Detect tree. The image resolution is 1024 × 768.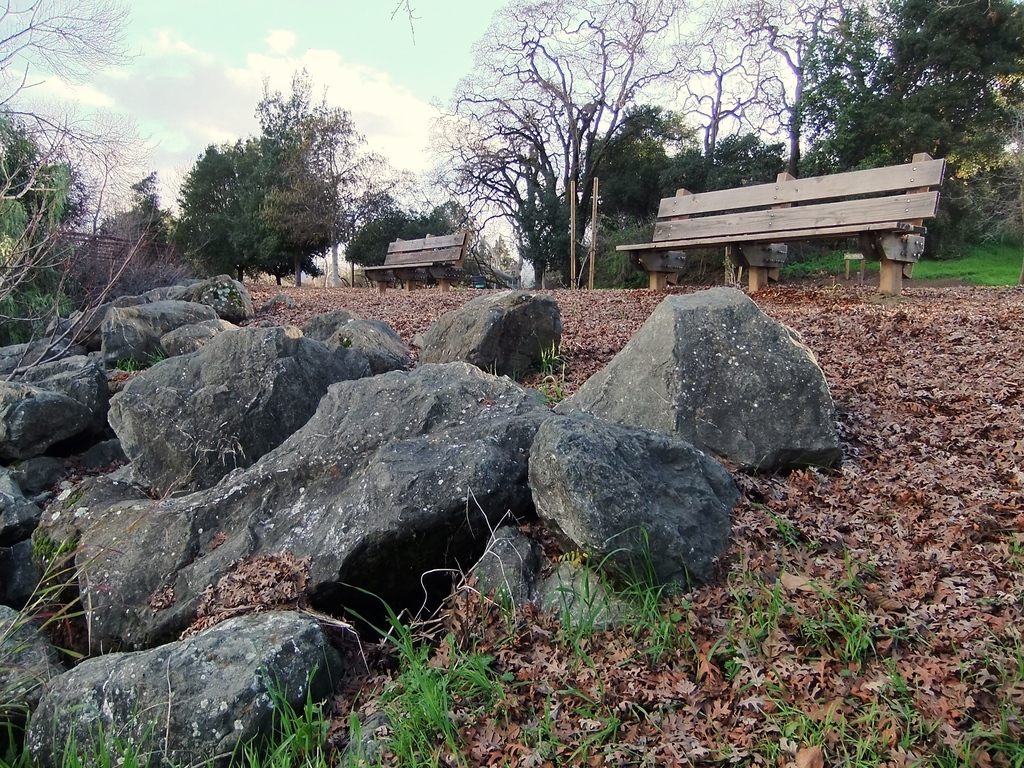
pyautogui.locateOnScreen(493, 232, 514, 271).
